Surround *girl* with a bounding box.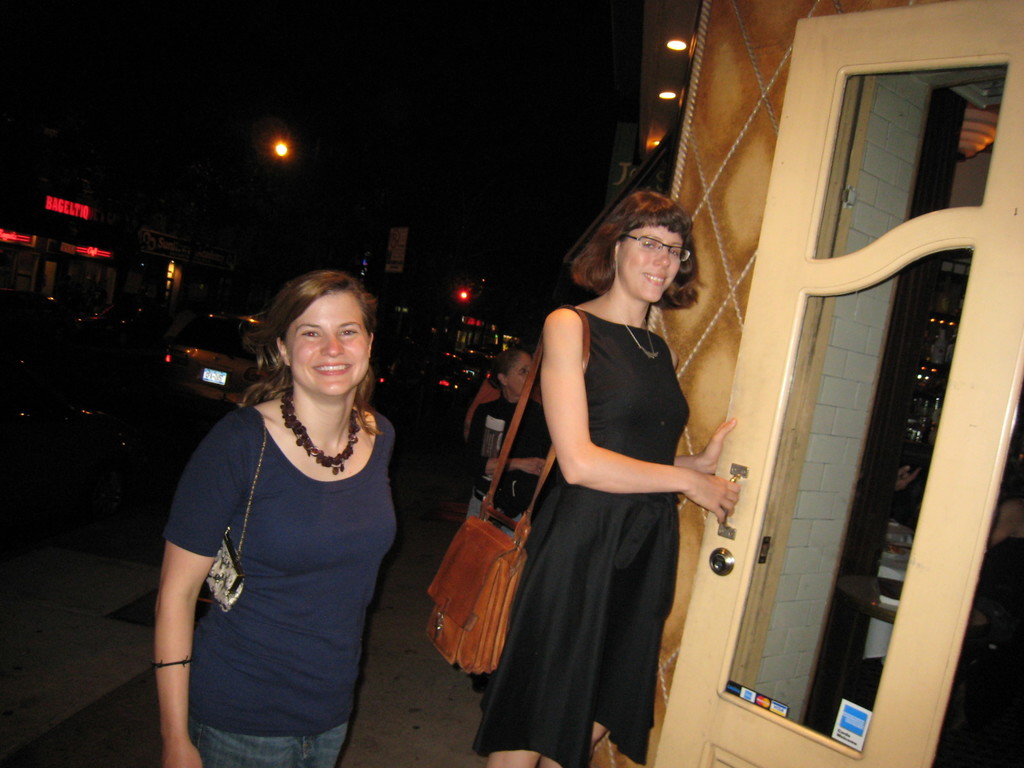
x1=468, y1=184, x2=743, y2=767.
